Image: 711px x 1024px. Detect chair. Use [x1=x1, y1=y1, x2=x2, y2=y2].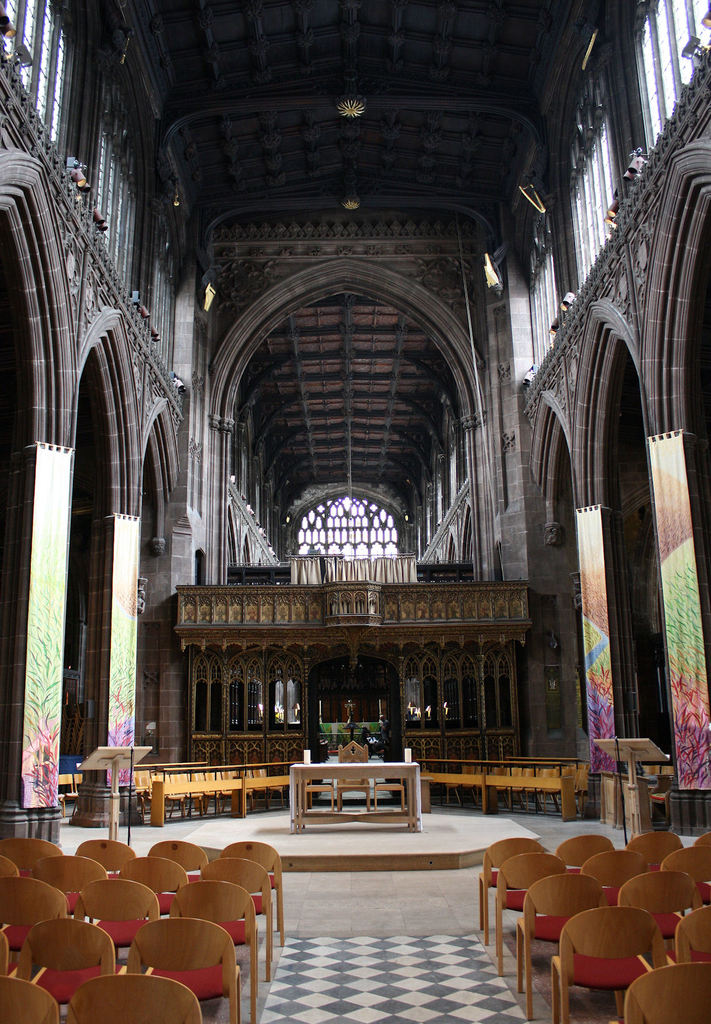
[x1=122, y1=917, x2=246, y2=1023].
